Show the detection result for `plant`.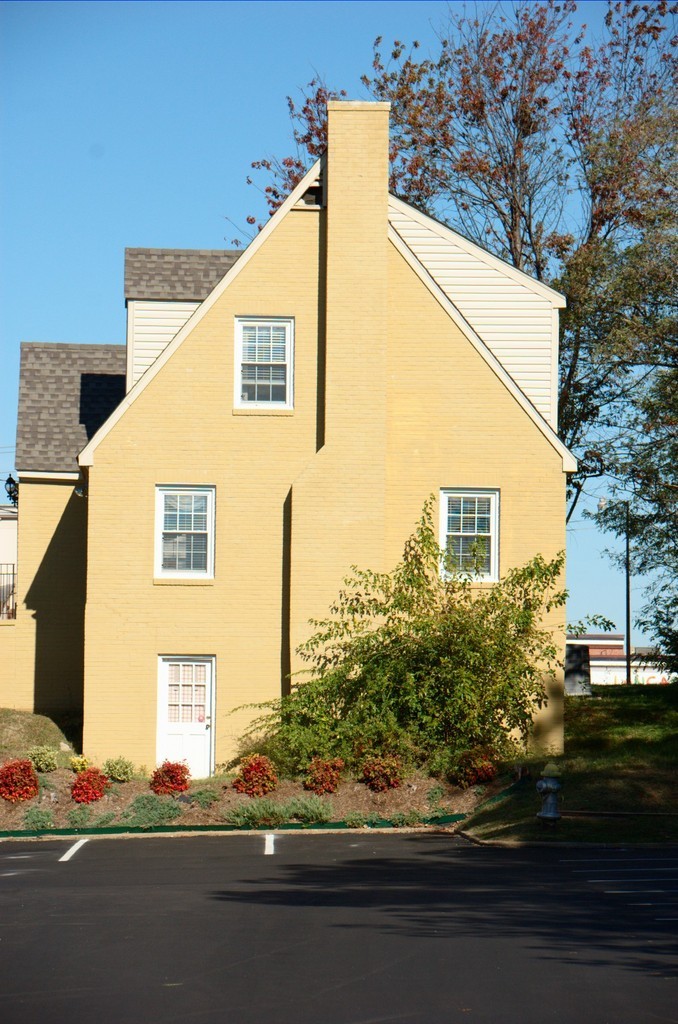
x1=112, y1=793, x2=191, y2=843.
